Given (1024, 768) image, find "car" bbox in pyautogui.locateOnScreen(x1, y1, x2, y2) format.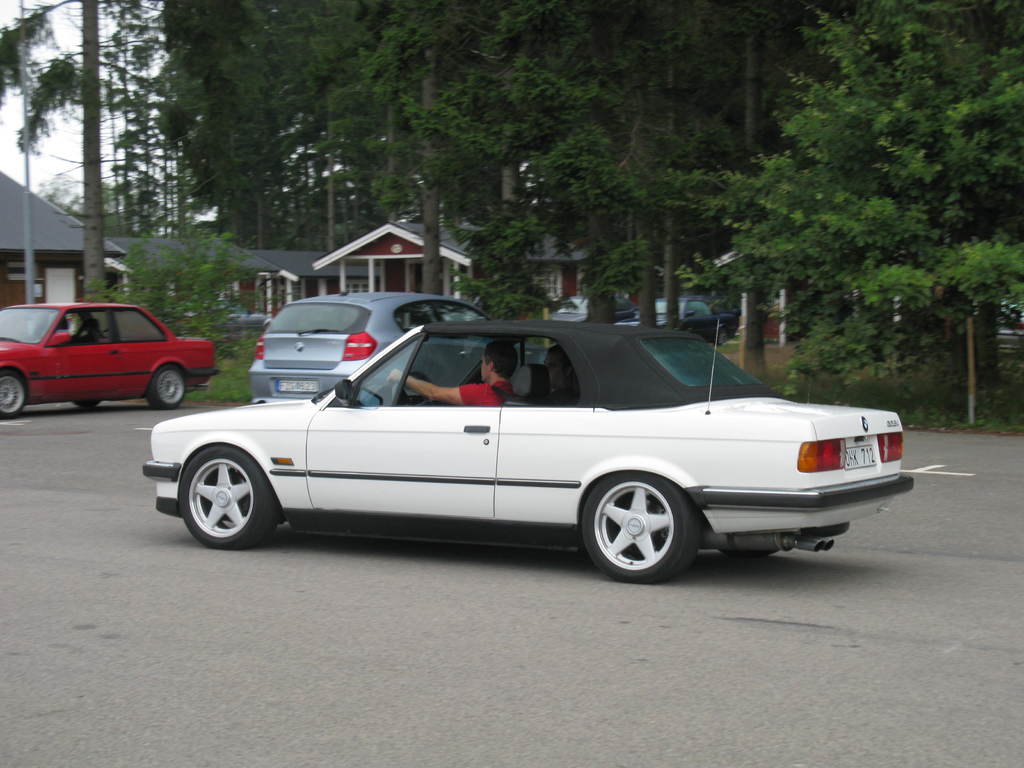
pyautogui.locateOnScreen(0, 302, 222, 420).
